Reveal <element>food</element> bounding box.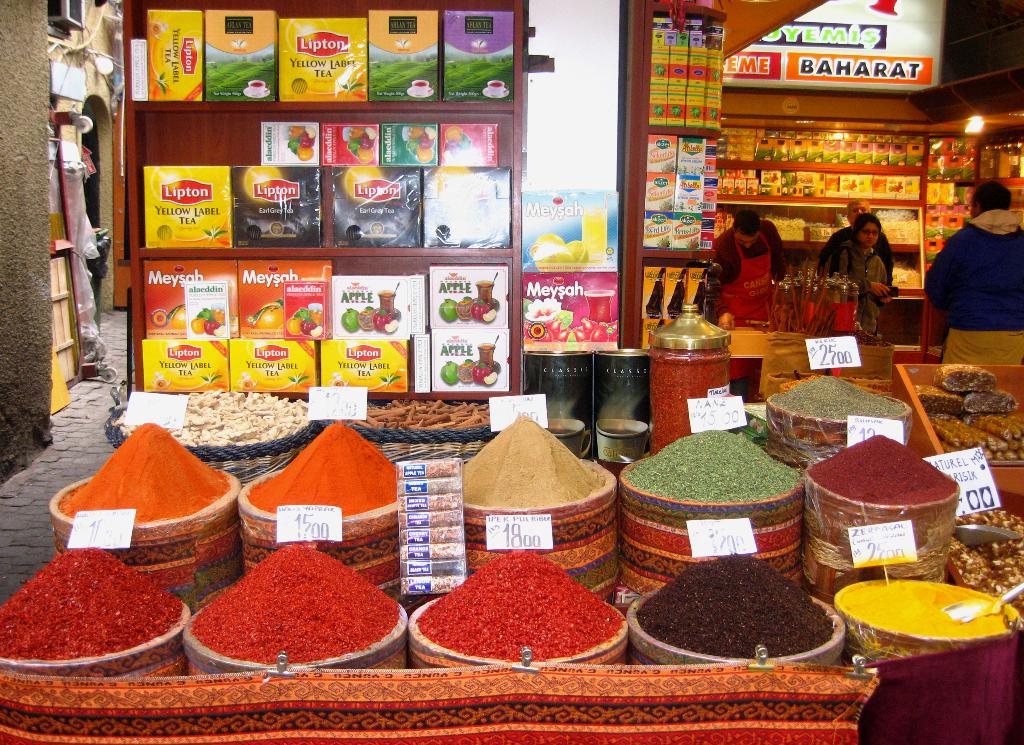
Revealed: 470, 300, 491, 321.
